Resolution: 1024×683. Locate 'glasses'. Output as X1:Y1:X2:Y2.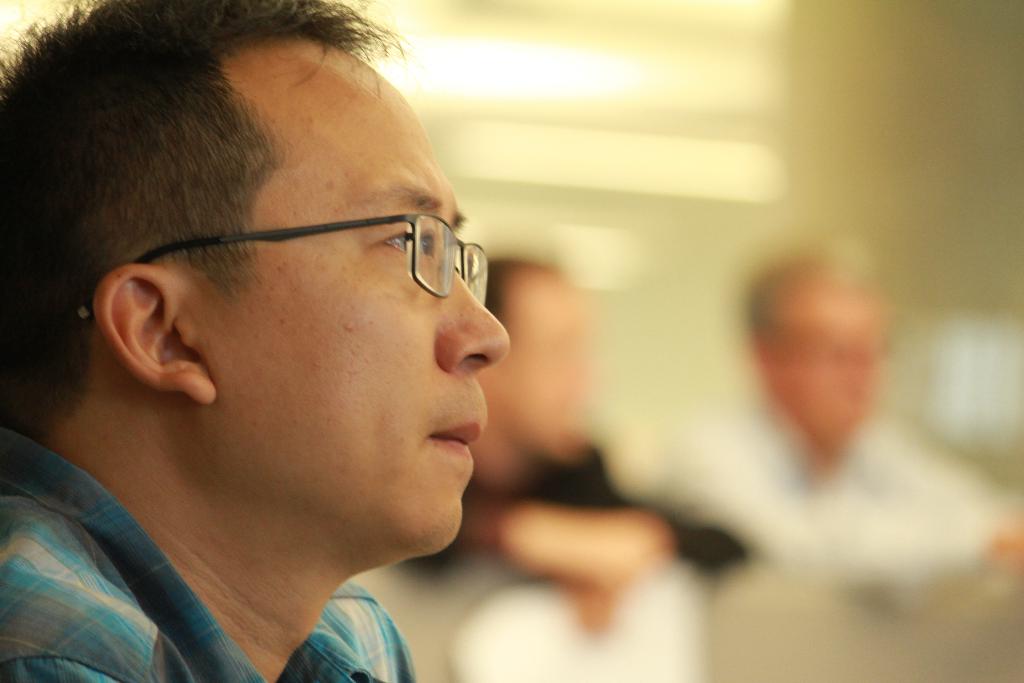
79:208:492:318.
